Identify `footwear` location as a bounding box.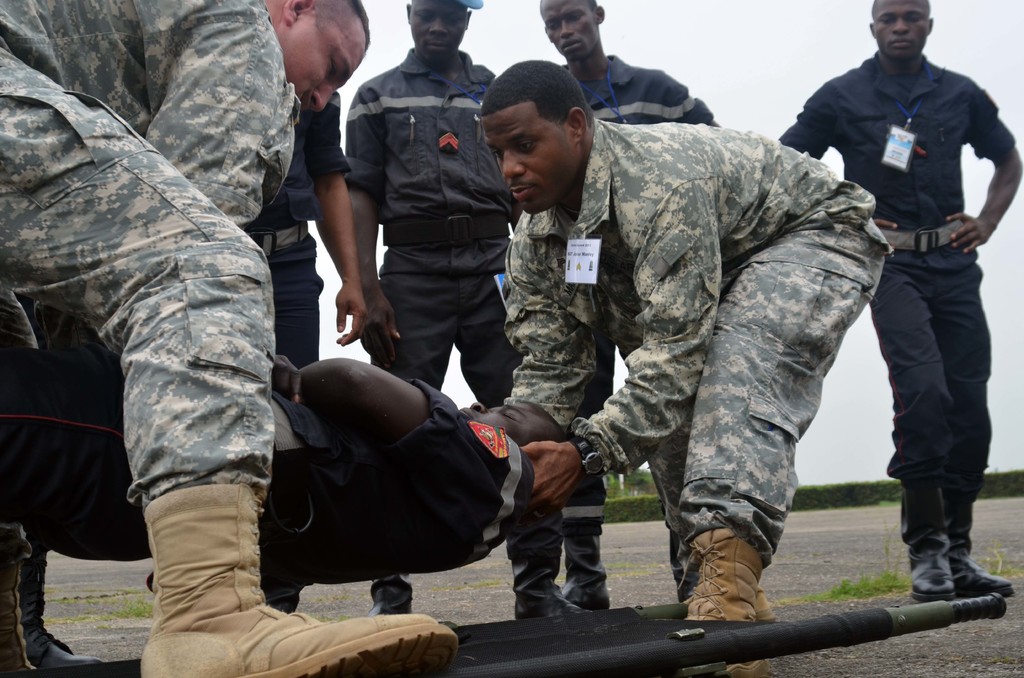
[570, 579, 612, 607].
